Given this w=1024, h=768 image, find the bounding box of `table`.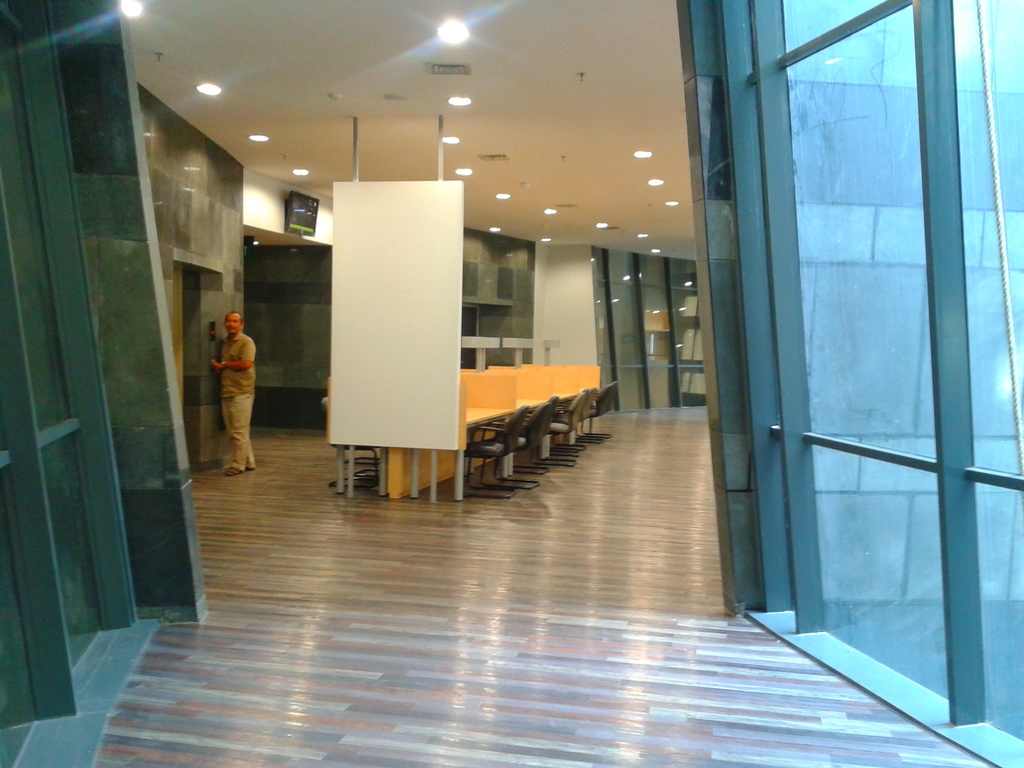
select_region(507, 396, 547, 472).
